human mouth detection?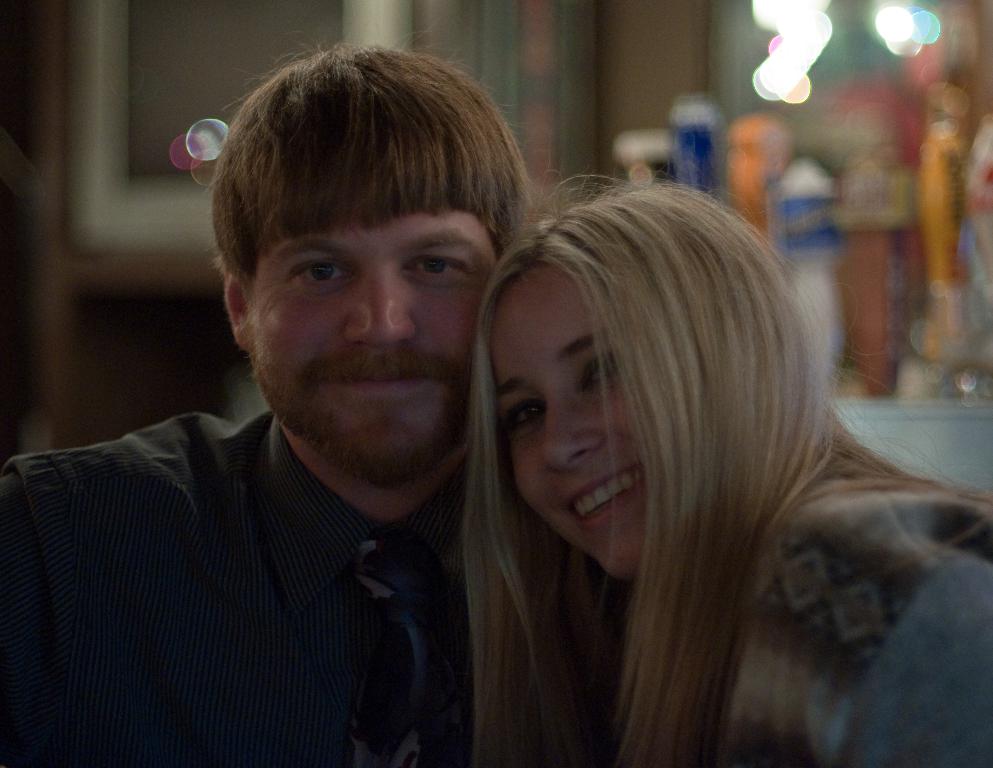
310,359,453,401
